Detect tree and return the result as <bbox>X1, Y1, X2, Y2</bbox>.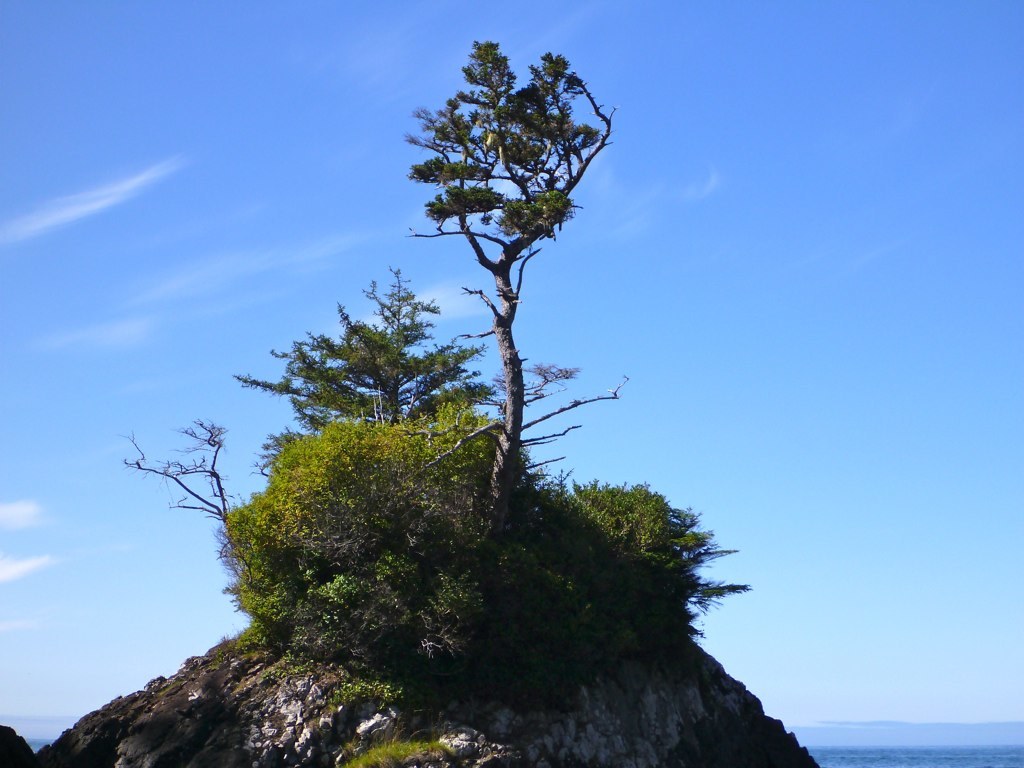
<bbox>180, 32, 723, 747</bbox>.
